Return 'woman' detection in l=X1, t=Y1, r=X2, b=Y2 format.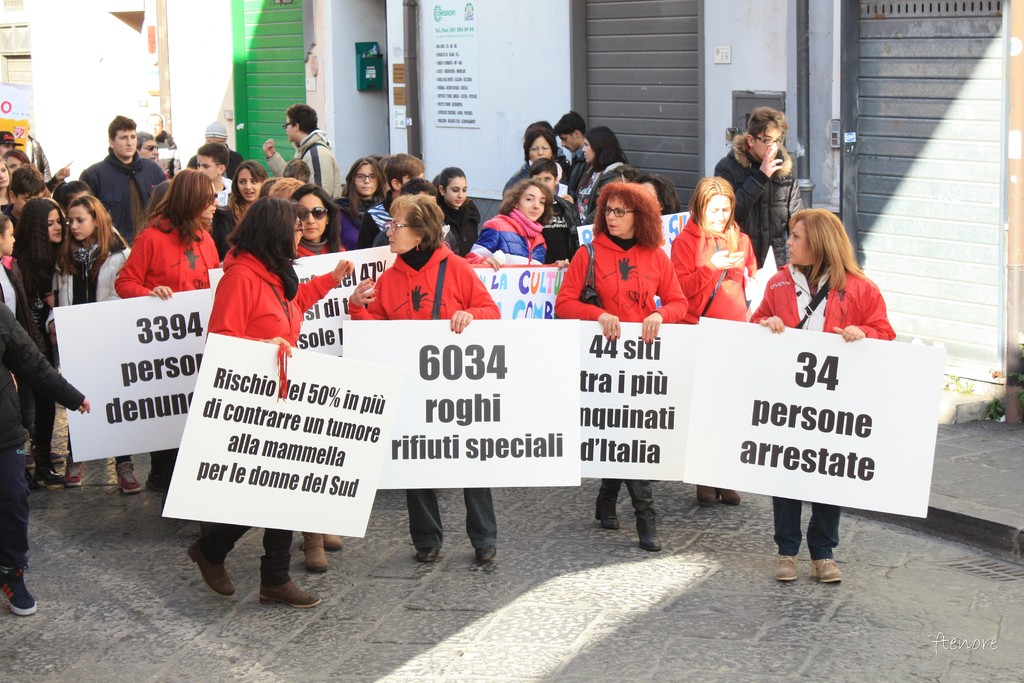
l=55, t=189, r=133, b=487.
